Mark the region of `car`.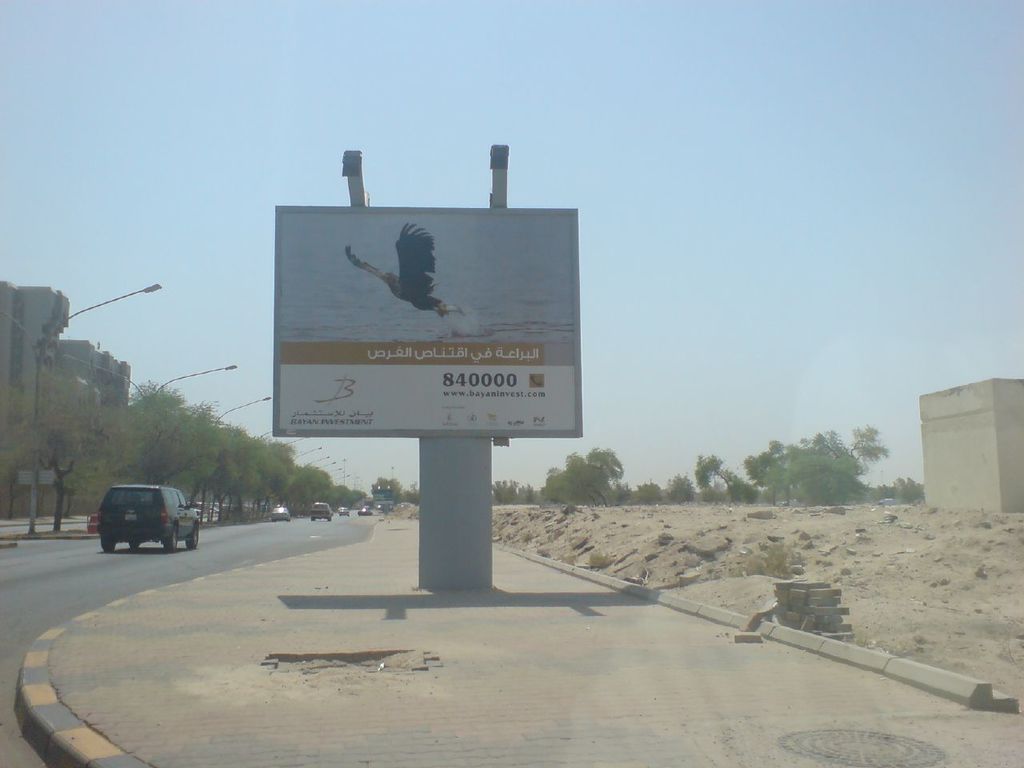
Region: {"x1": 307, "y1": 501, "x2": 331, "y2": 520}.
